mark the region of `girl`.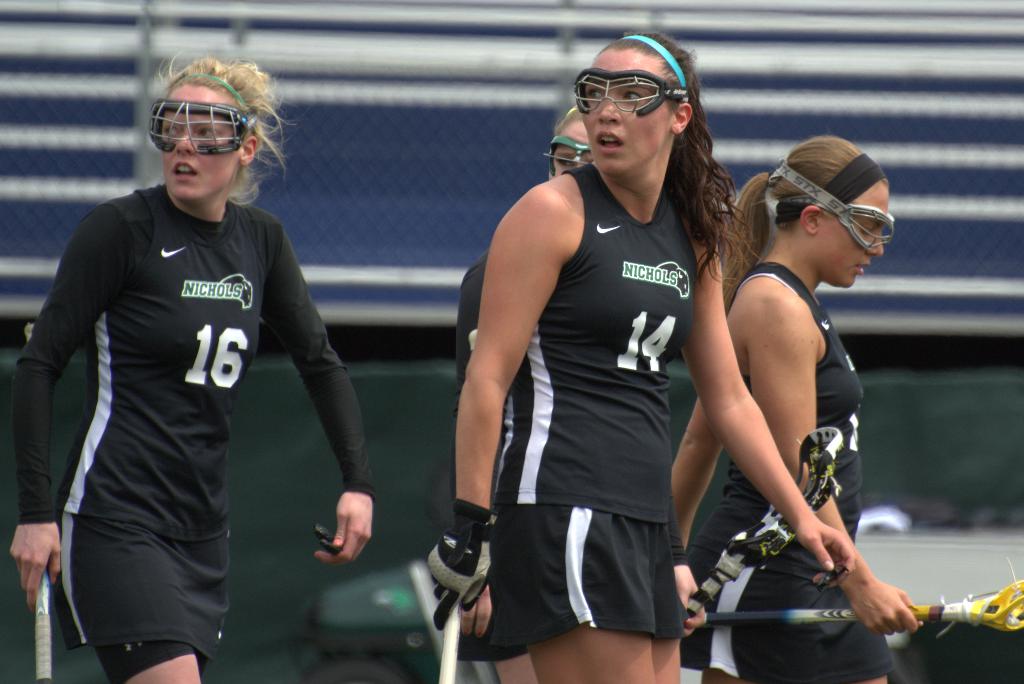
Region: left=454, top=102, right=711, bottom=683.
